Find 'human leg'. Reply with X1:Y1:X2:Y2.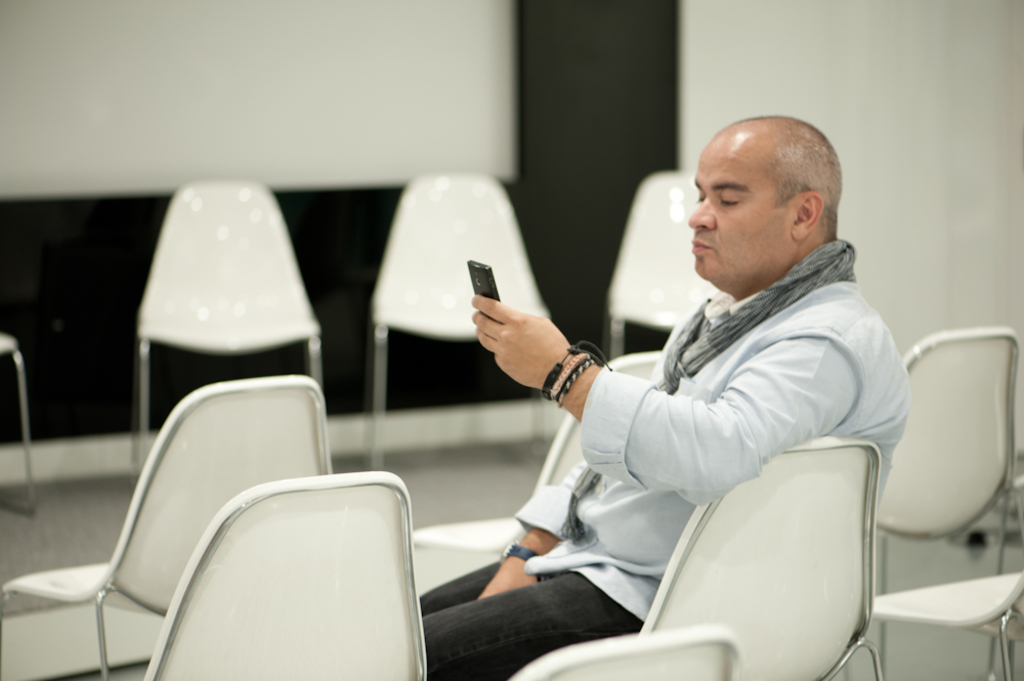
421:560:662:680.
